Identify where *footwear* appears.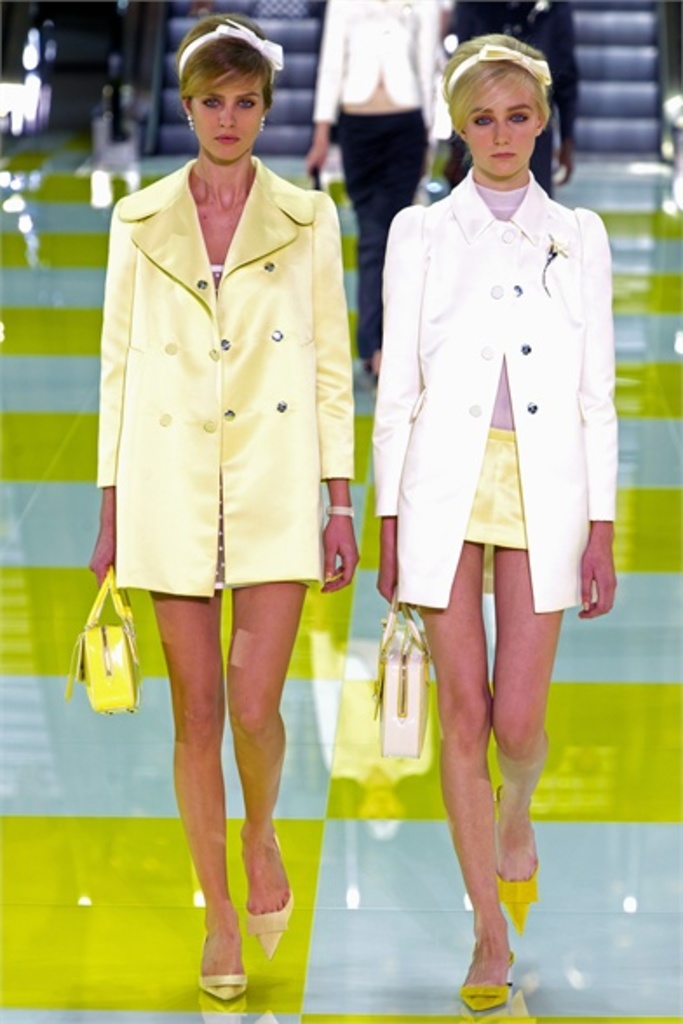
Appears at Rect(193, 916, 247, 1010).
